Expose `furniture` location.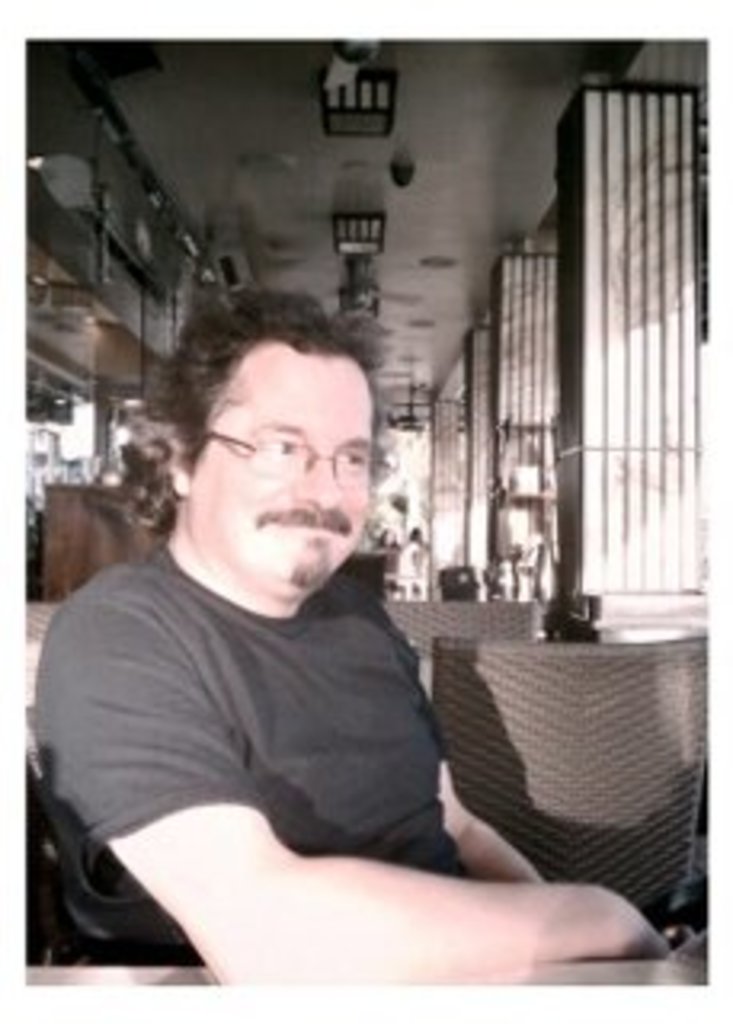
Exposed at {"left": 42, "top": 483, "right": 387, "bottom": 598}.
